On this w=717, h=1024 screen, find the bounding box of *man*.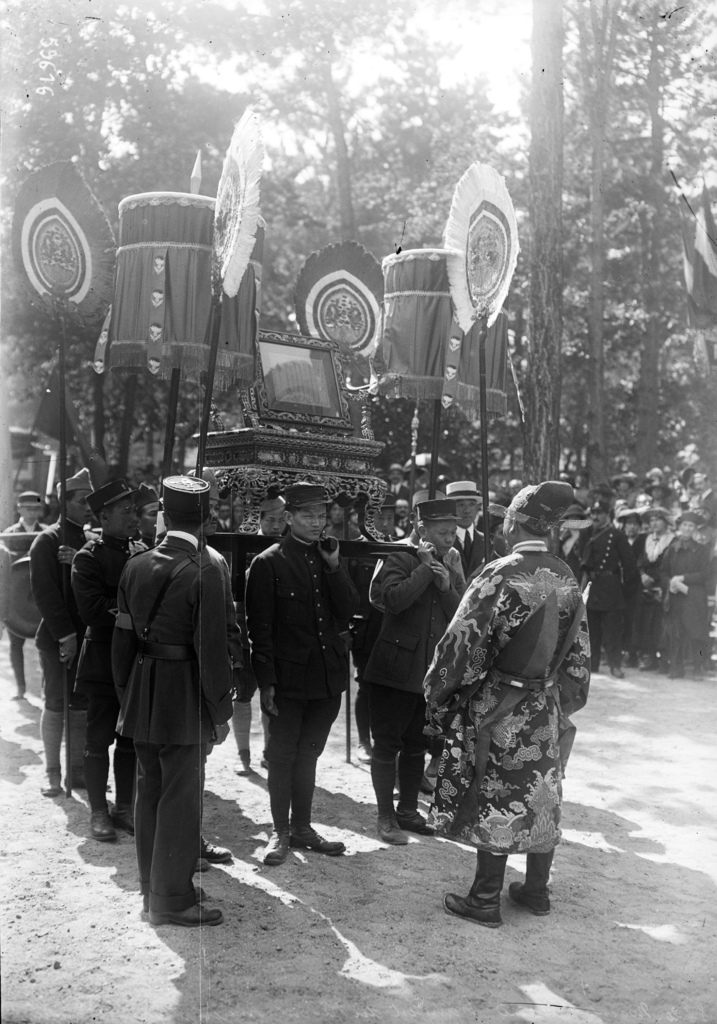
Bounding box: 424:483:597:924.
